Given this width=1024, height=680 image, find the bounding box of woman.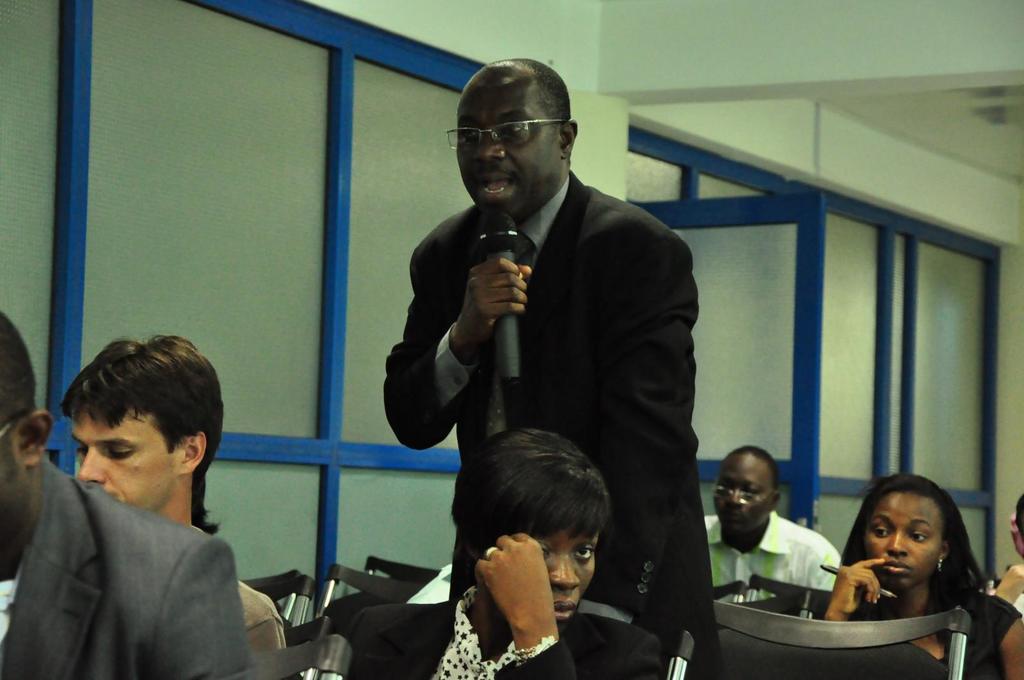
Rect(819, 471, 1023, 679).
